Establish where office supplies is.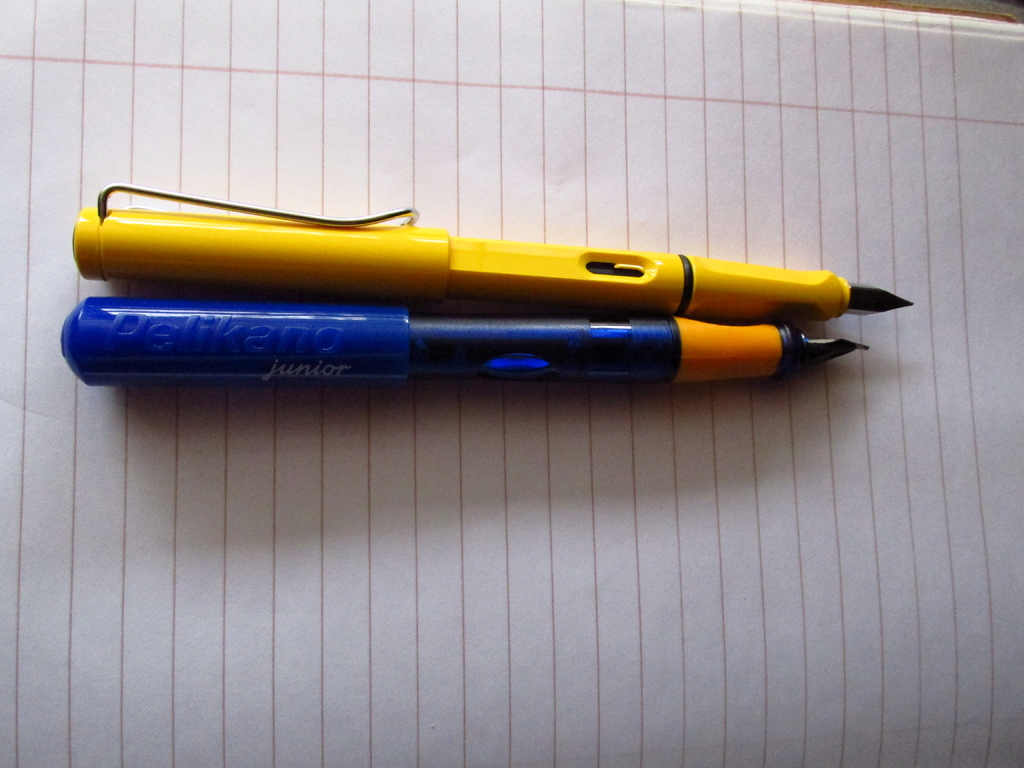
Established at box=[74, 187, 911, 328].
